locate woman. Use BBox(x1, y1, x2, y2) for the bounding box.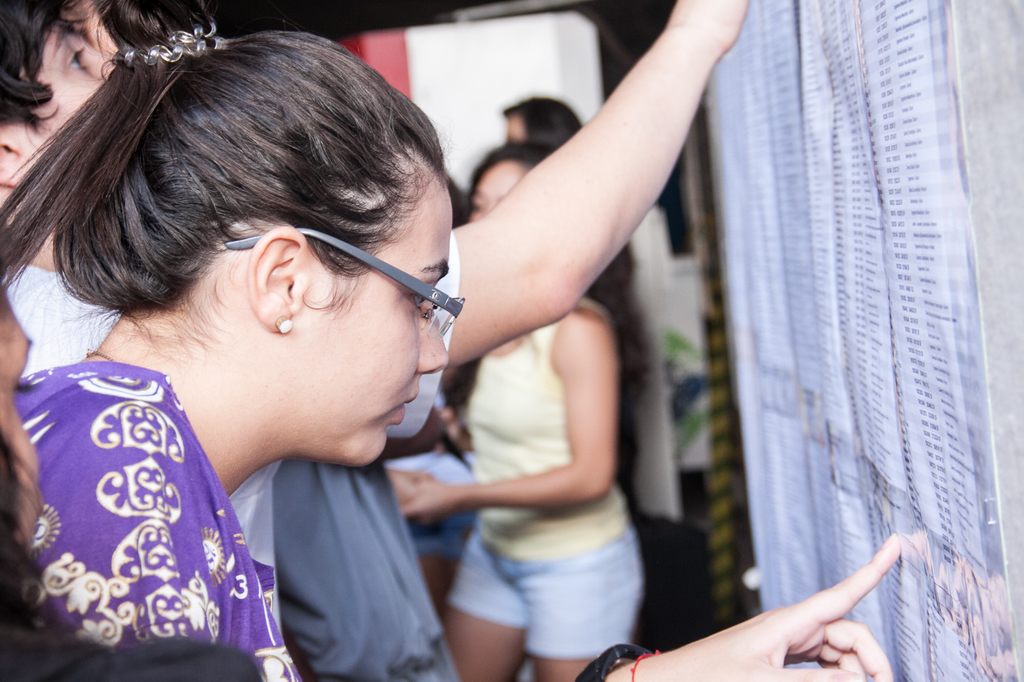
BBox(0, 1, 897, 679).
